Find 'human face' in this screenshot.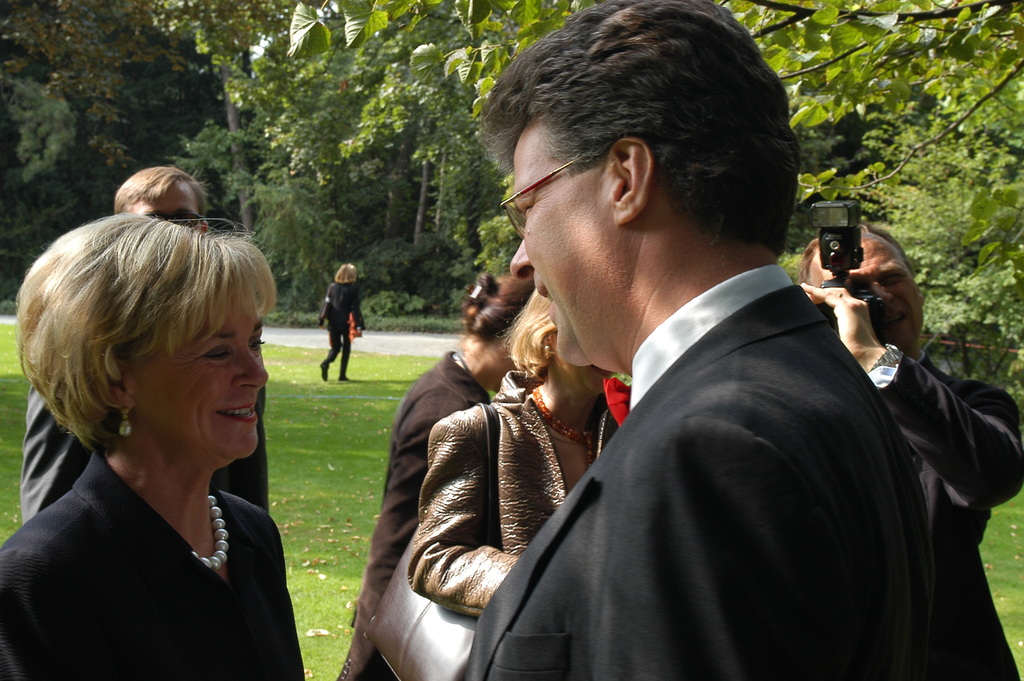
The bounding box for 'human face' is [left=139, top=288, right=268, bottom=461].
